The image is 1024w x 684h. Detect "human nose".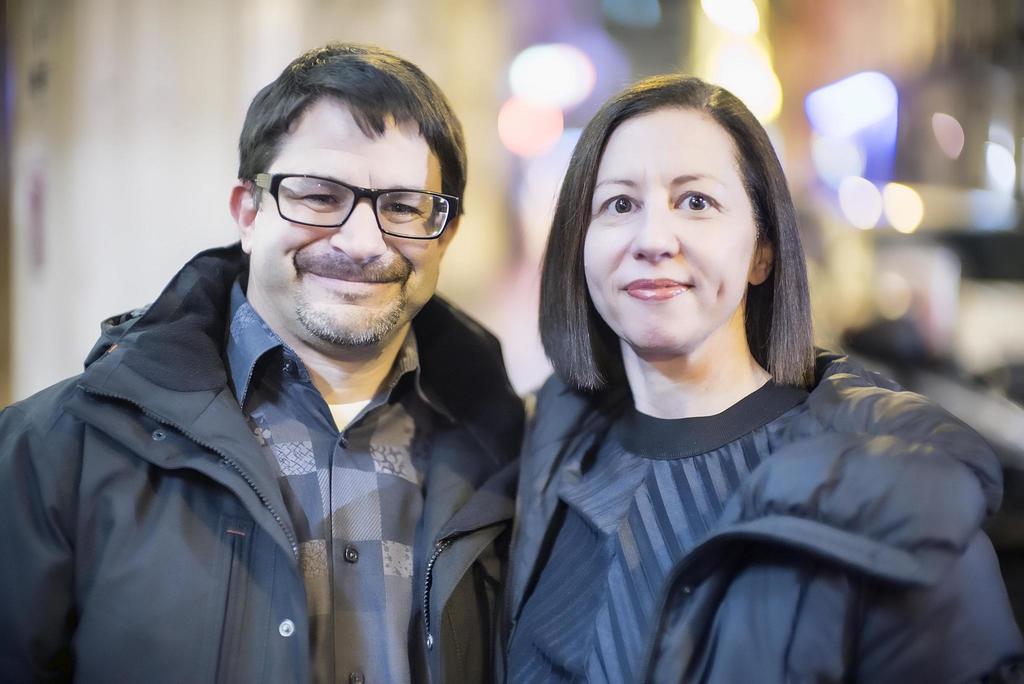
Detection: (634,195,680,263).
